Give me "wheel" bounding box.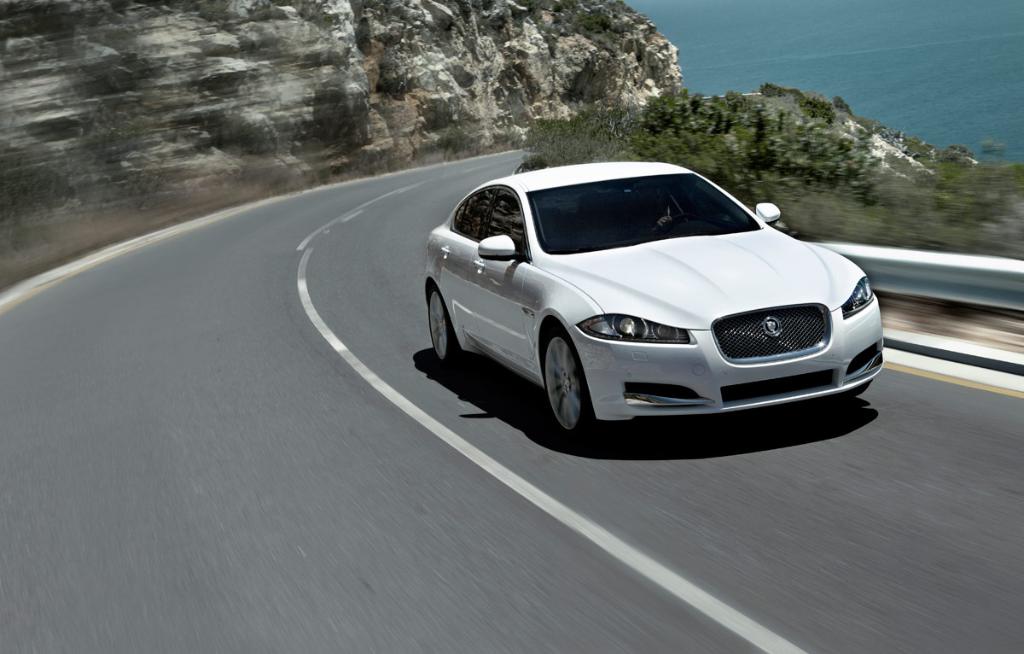
(538,328,596,434).
